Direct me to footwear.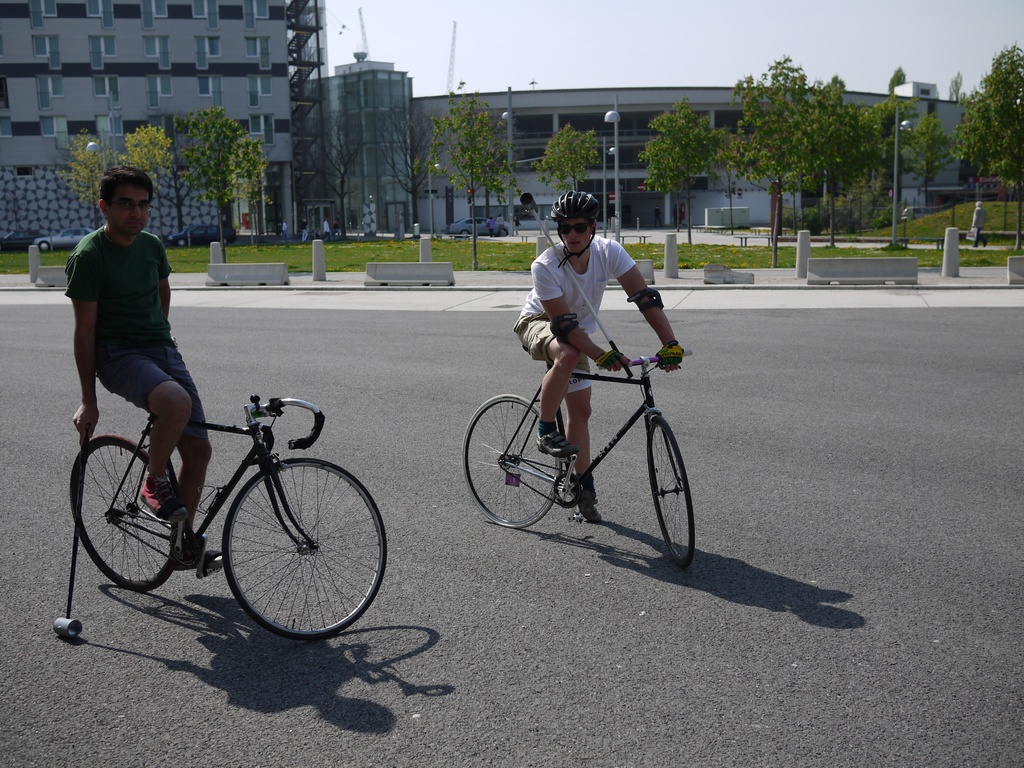
Direction: (left=173, top=550, right=220, bottom=572).
